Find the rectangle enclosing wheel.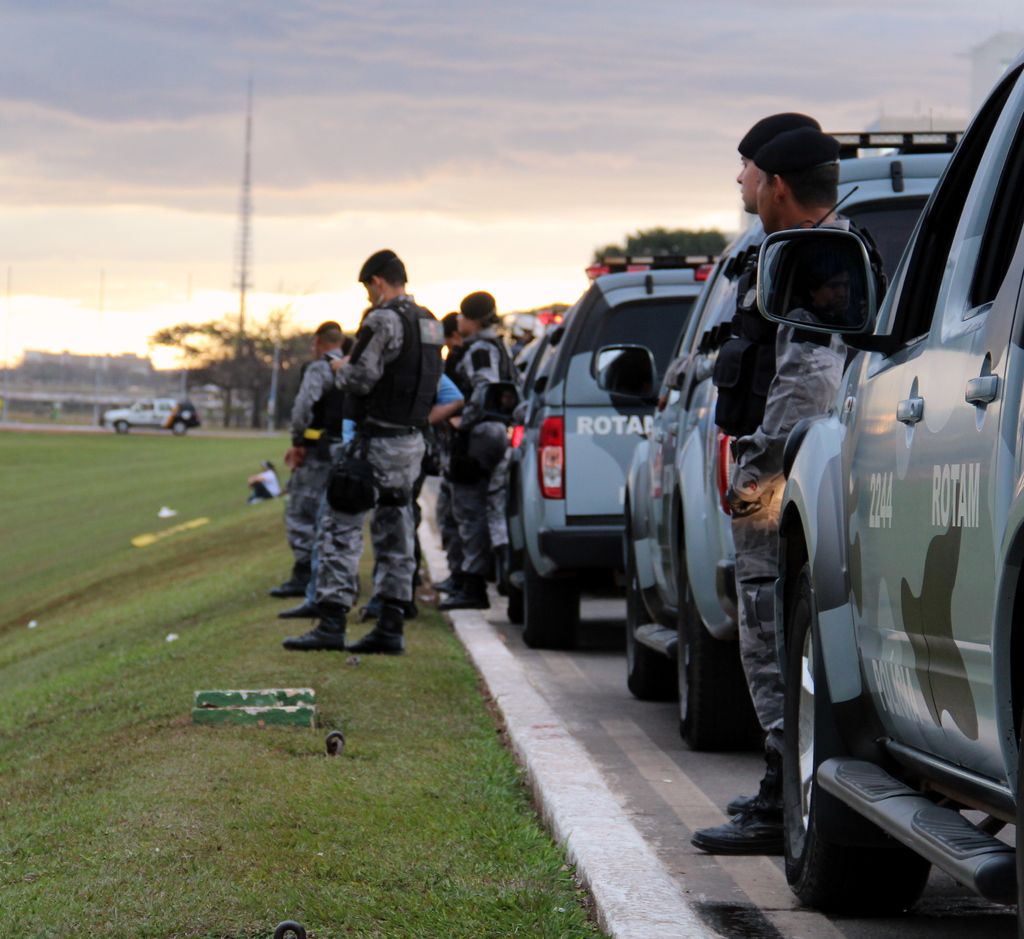
[669,566,788,757].
